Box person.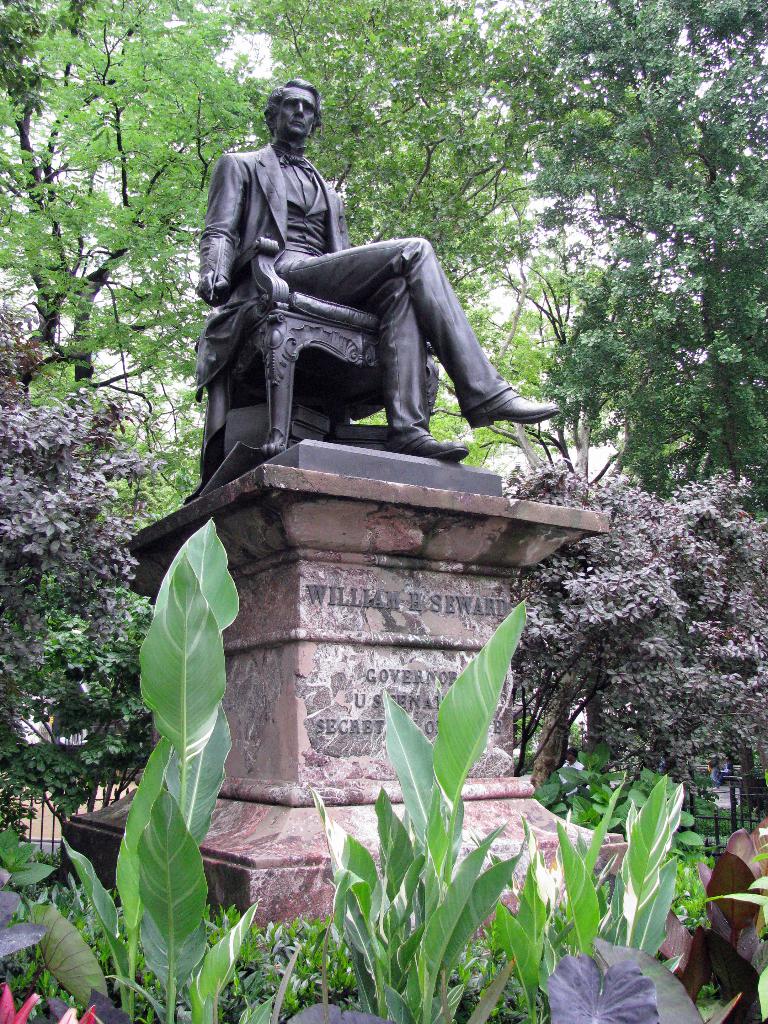
l=200, t=66, r=568, b=460.
